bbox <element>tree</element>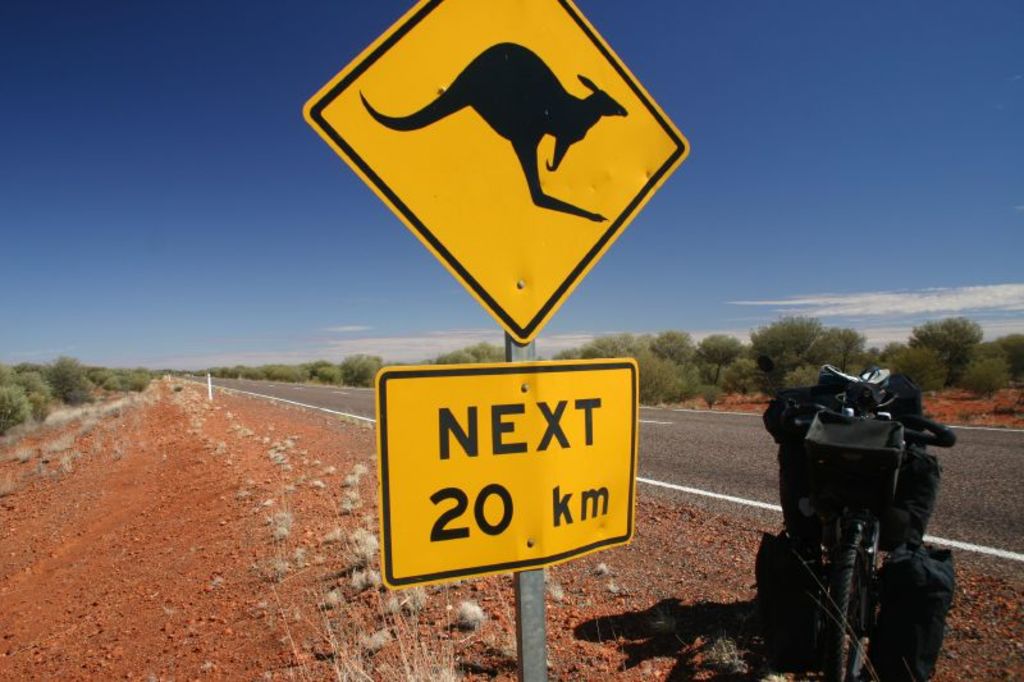
<box>736,310,828,390</box>
